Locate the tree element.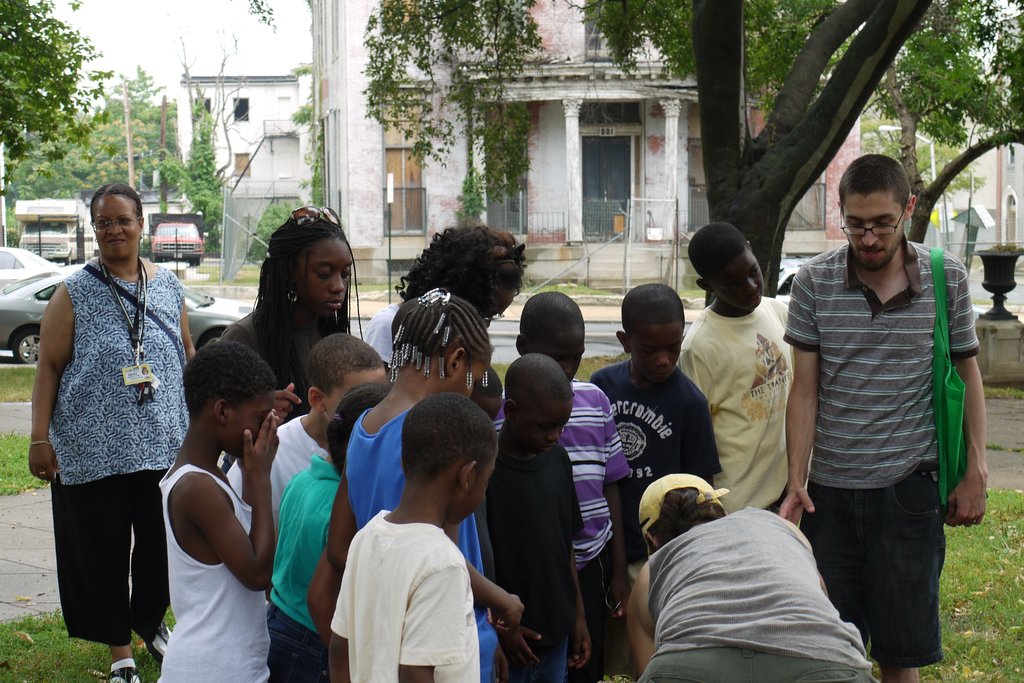
Element bbox: bbox=[163, 20, 285, 251].
